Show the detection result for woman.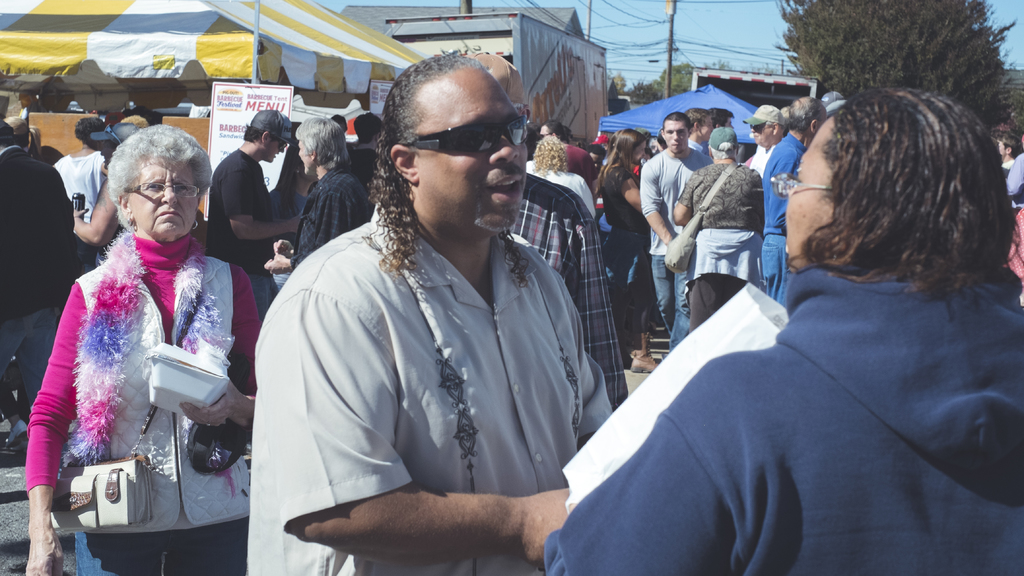
bbox=(529, 132, 598, 221).
